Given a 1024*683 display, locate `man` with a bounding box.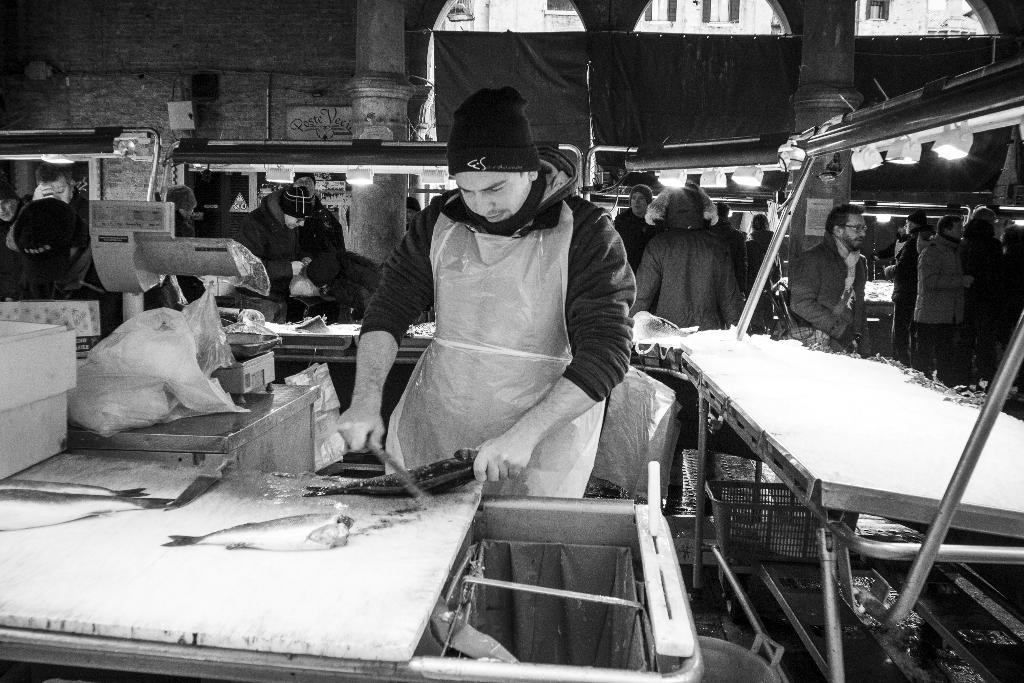
Located: (x1=2, y1=162, x2=91, y2=304).
